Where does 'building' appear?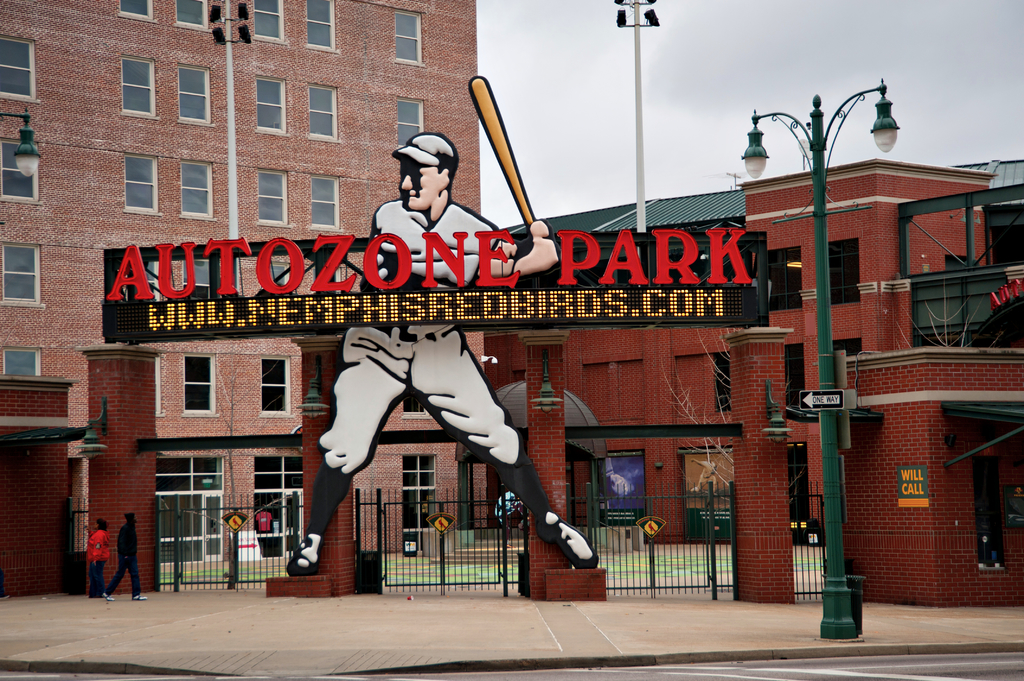
Appears at [0, 0, 493, 562].
